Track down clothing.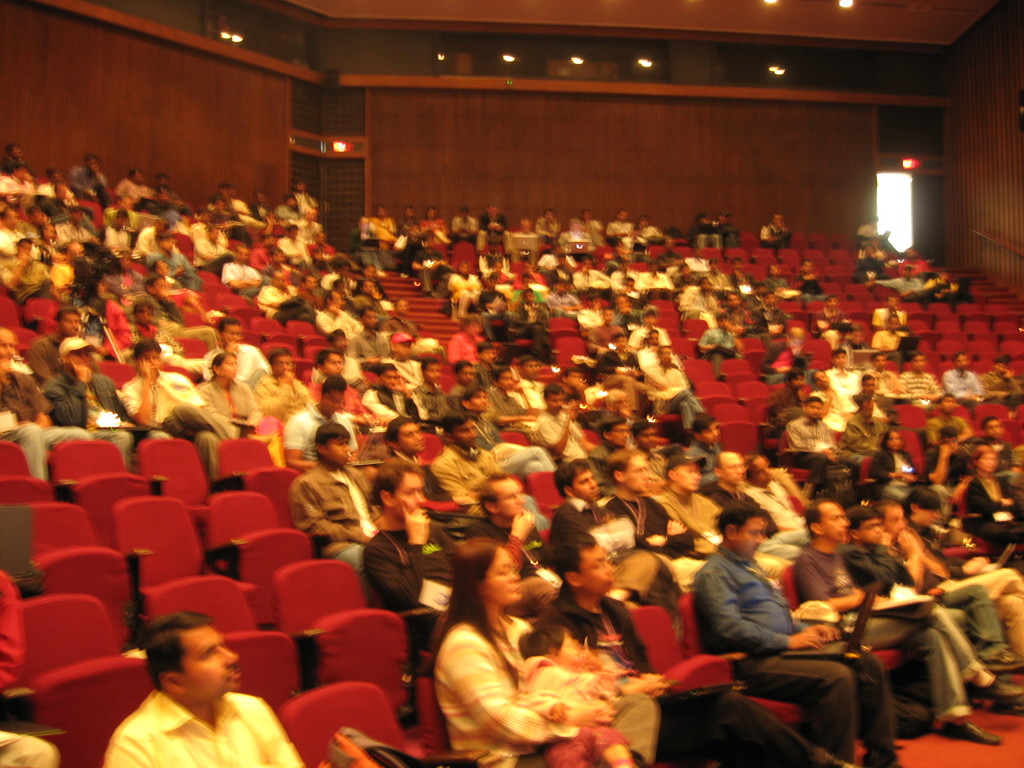
Tracked to 437 626 660 767.
